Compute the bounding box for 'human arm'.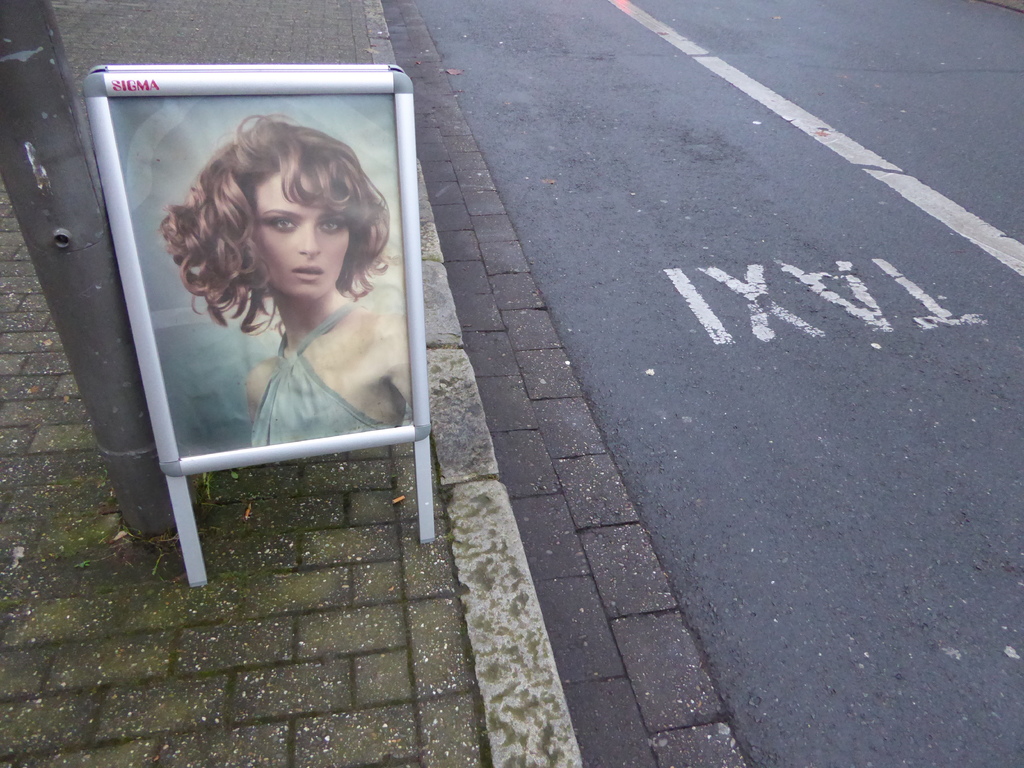
366:298:434:442.
